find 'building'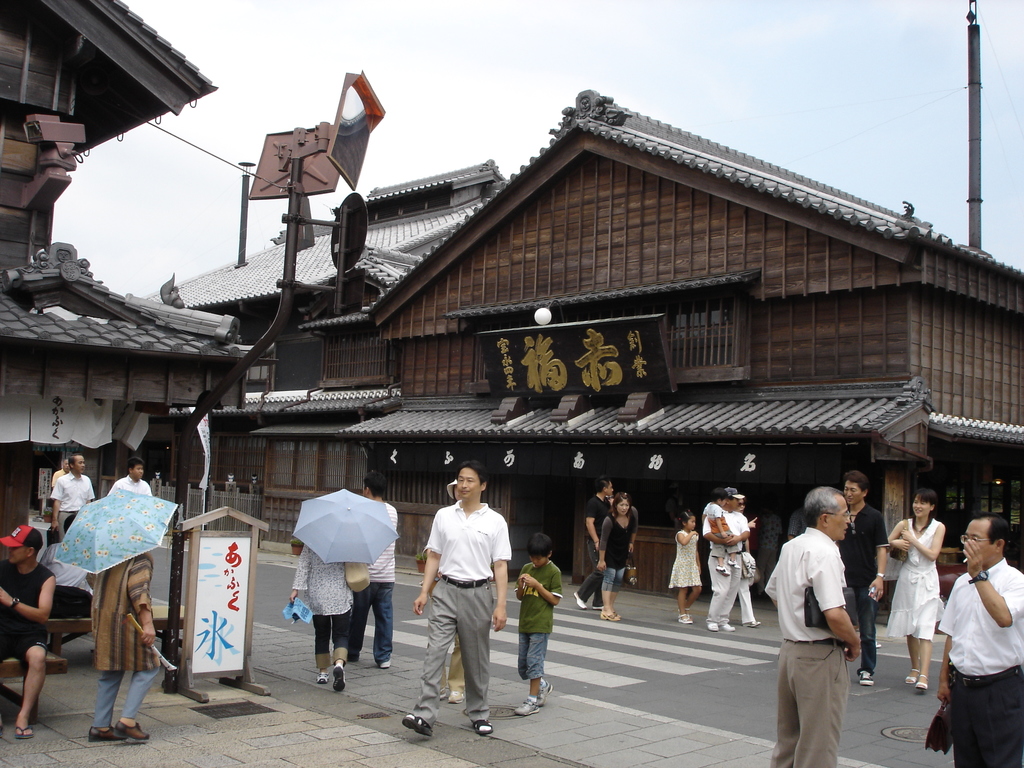
<region>0, 0, 280, 666</region>
